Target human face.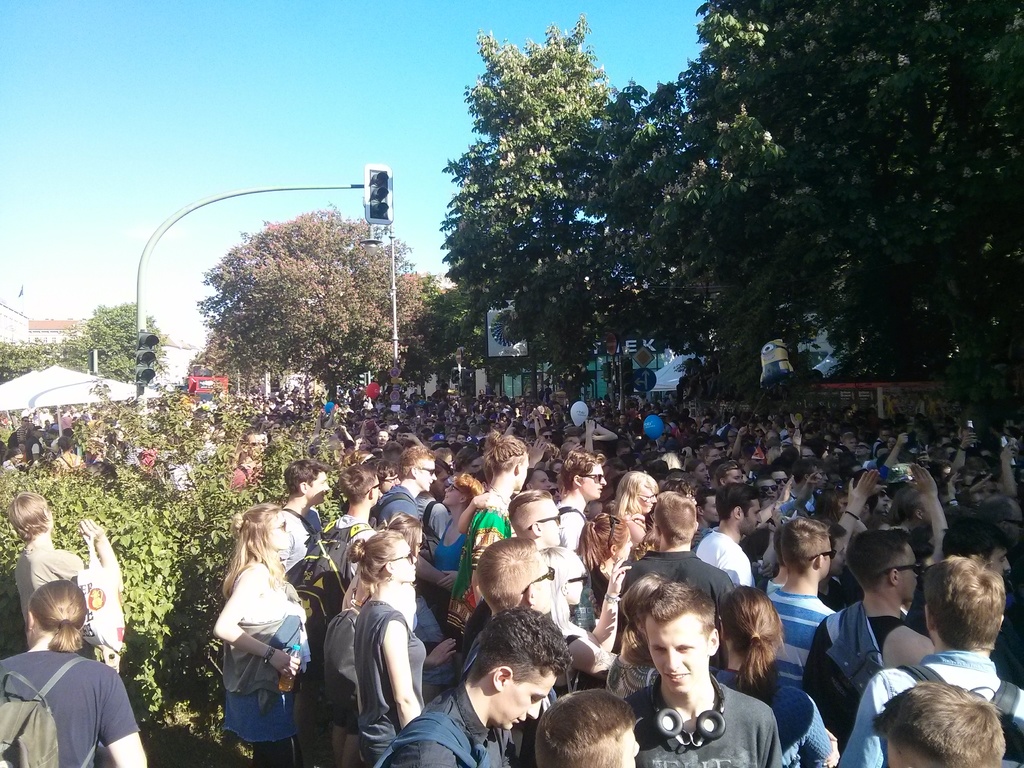
Target region: {"x1": 263, "y1": 511, "x2": 292, "y2": 553}.
